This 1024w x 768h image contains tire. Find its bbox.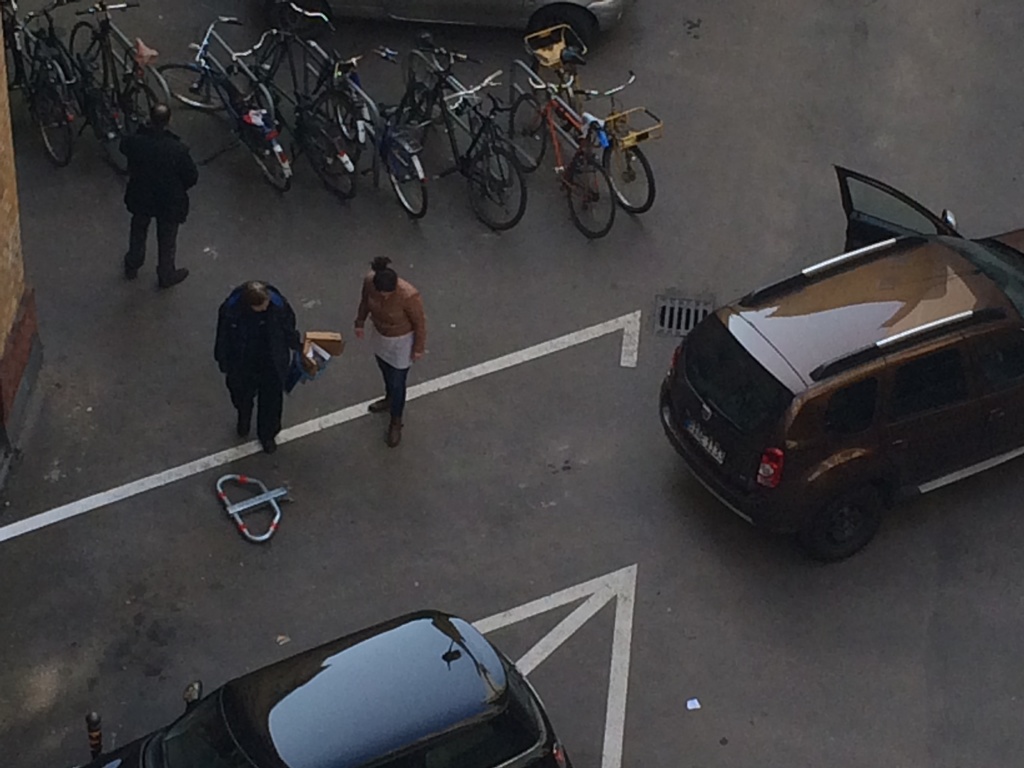
detection(31, 111, 79, 164).
